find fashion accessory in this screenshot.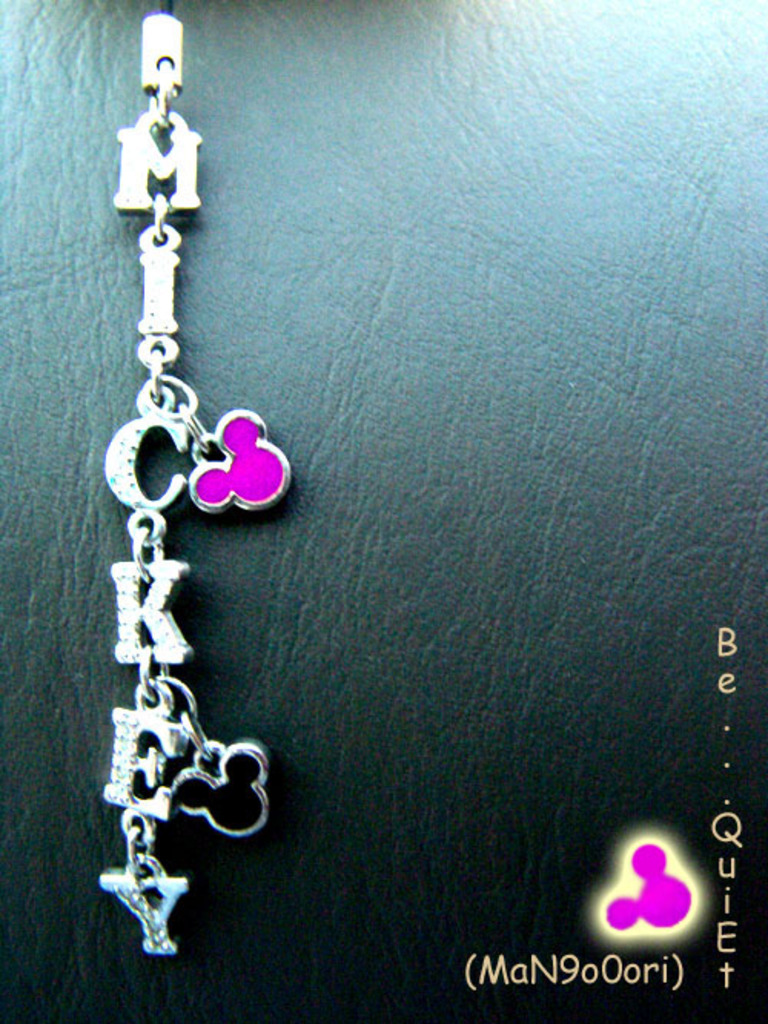
The bounding box for fashion accessory is bbox=(97, 0, 289, 956).
